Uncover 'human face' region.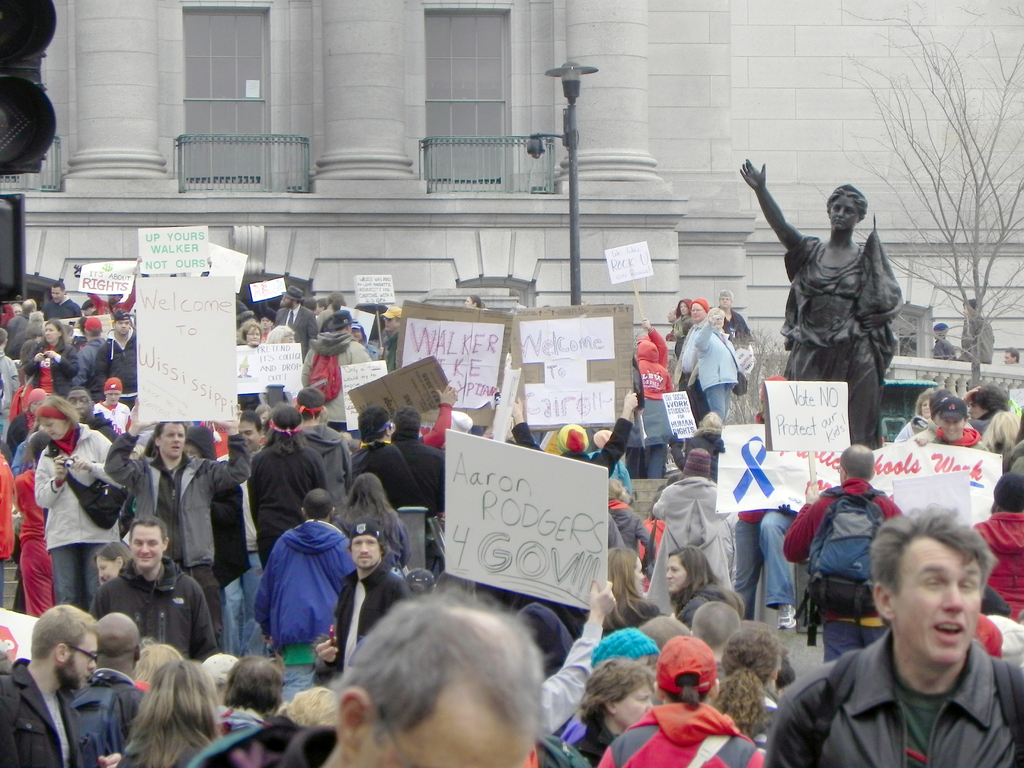
Uncovered: box(831, 192, 861, 229).
